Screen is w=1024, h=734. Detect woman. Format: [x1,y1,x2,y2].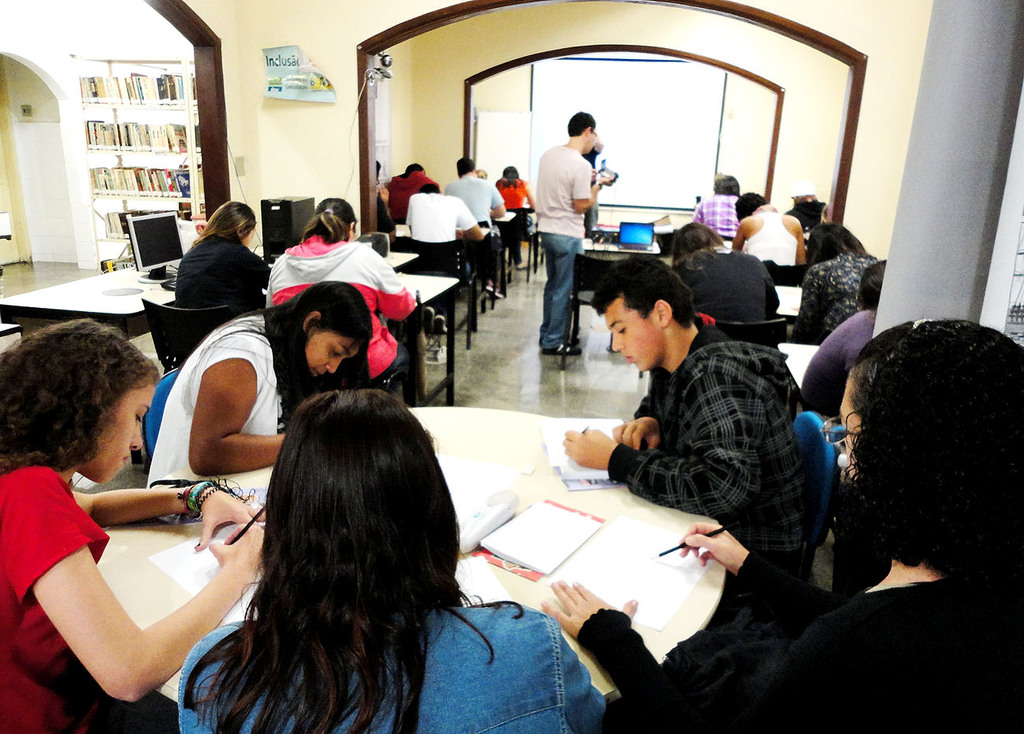
[495,166,528,269].
